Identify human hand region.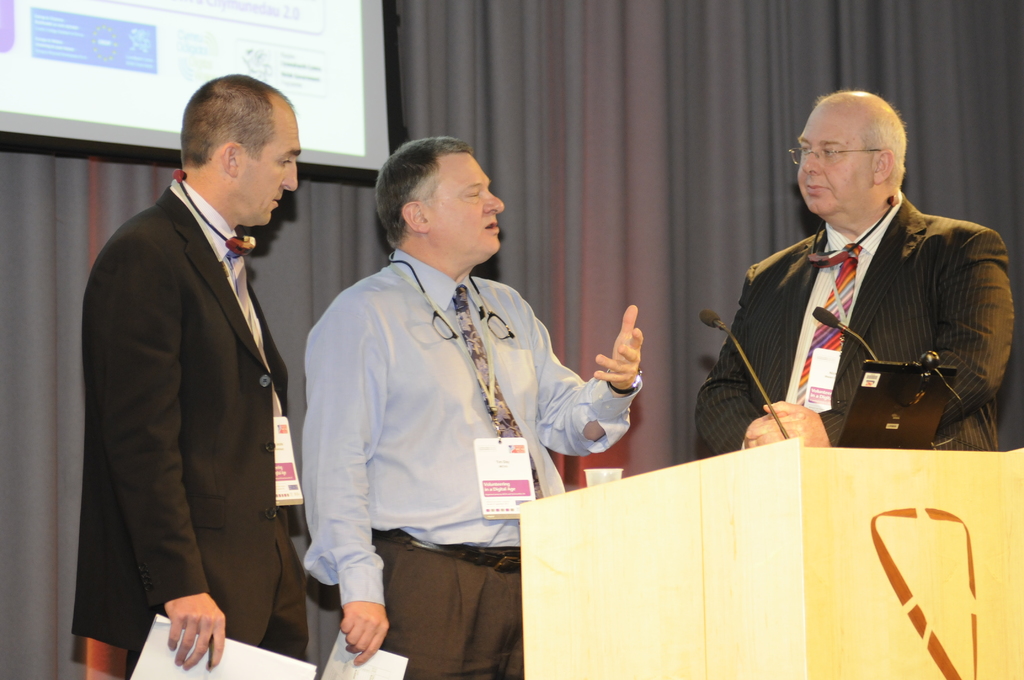
Region: detection(745, 395, 828, 446).
